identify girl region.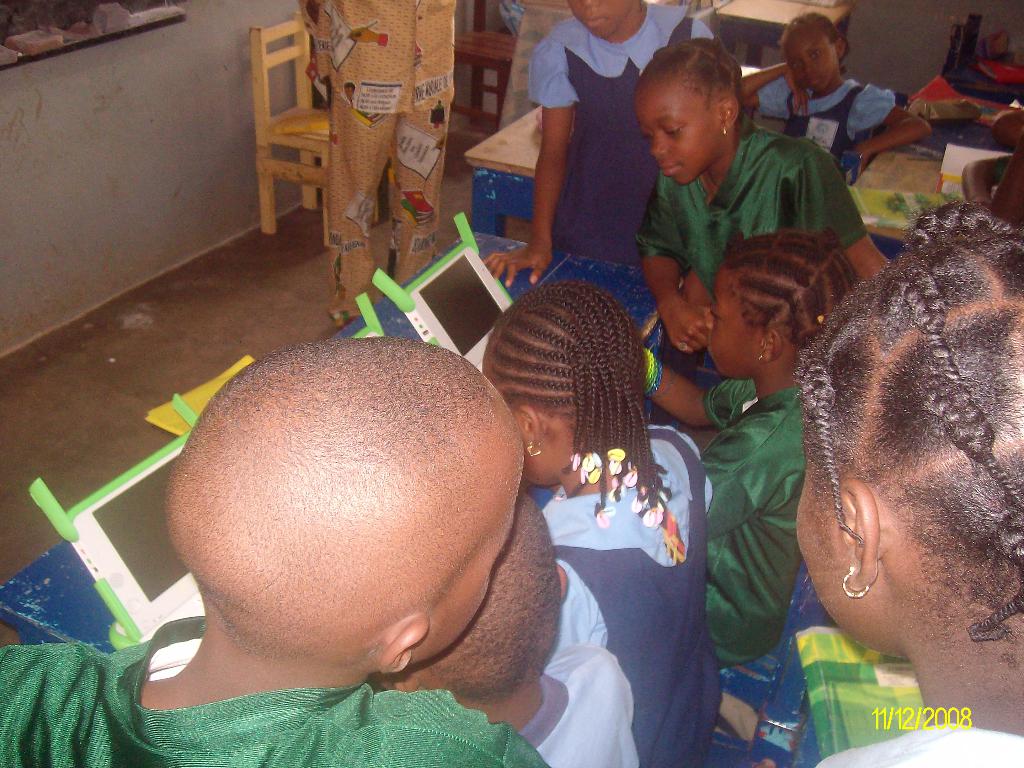
Region: (x1=634, y1=38, x2=901, y2=351).
